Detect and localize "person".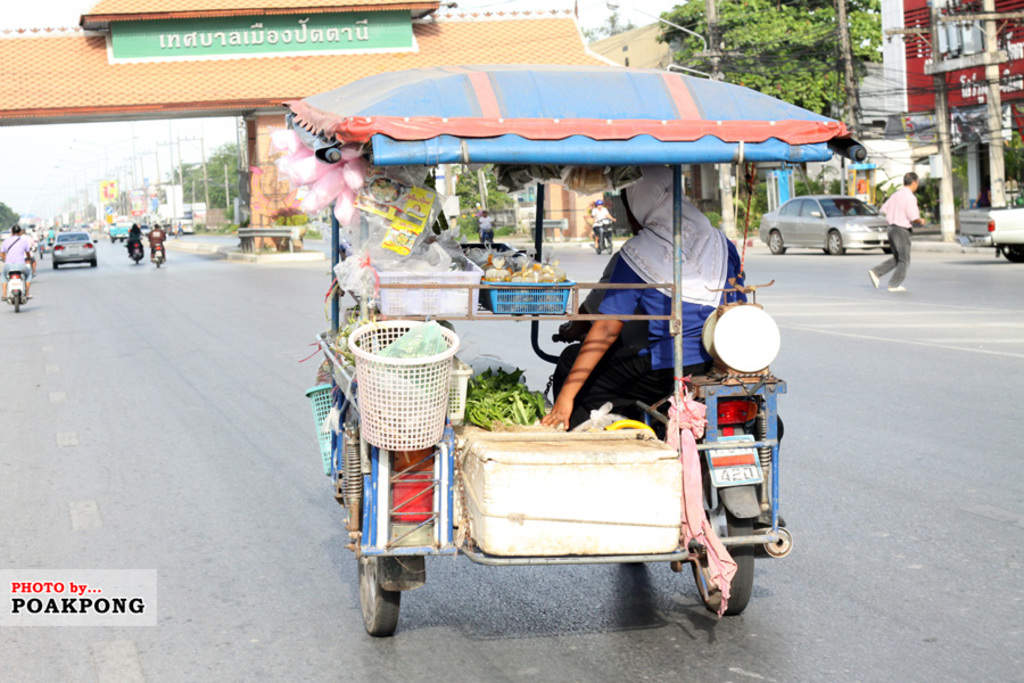
Localized at [125,221,146,260].
